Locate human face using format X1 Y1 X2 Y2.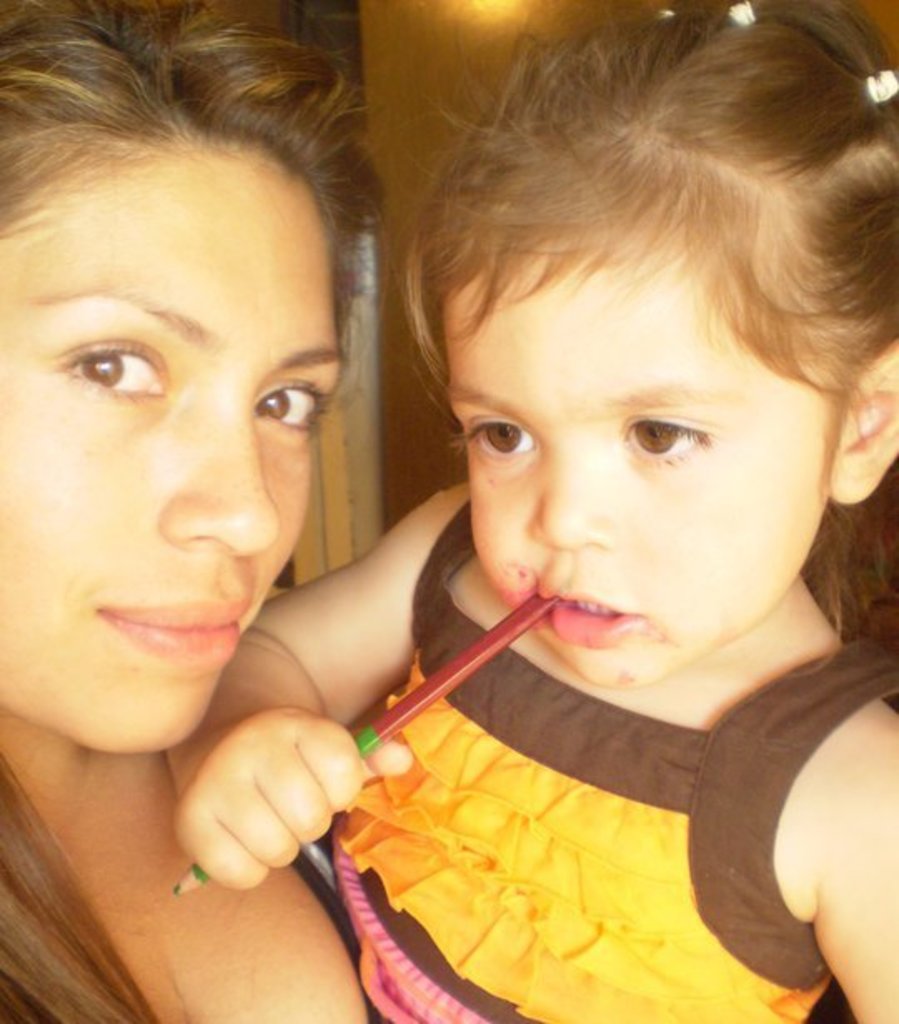
445 235 846 696.
